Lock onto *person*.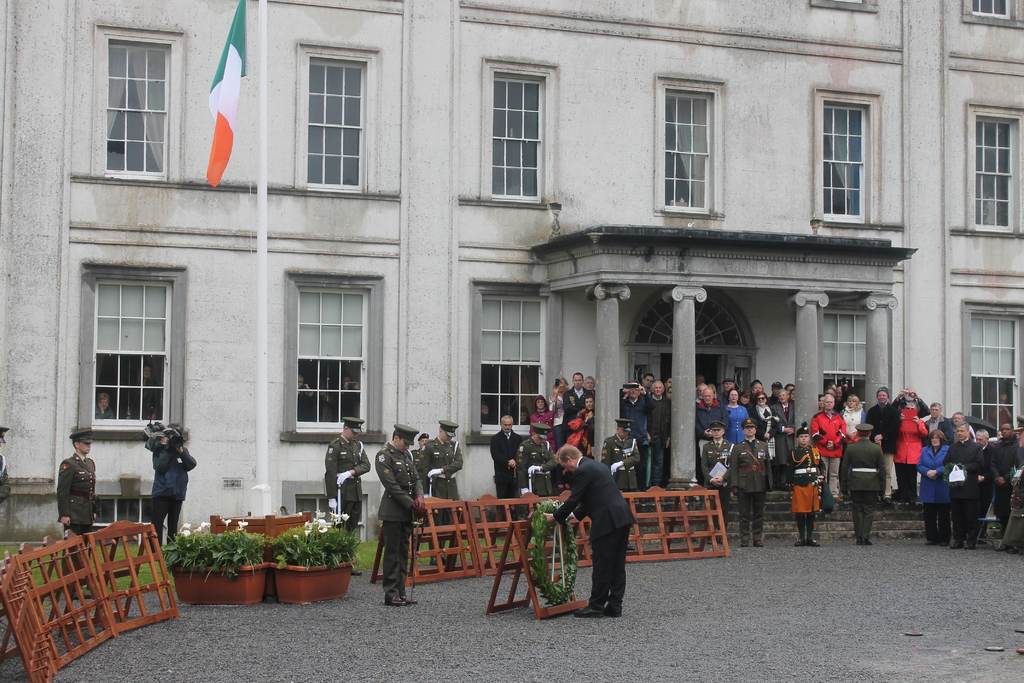
Locked: [left=867, top=385, right=899, bottom=497].
